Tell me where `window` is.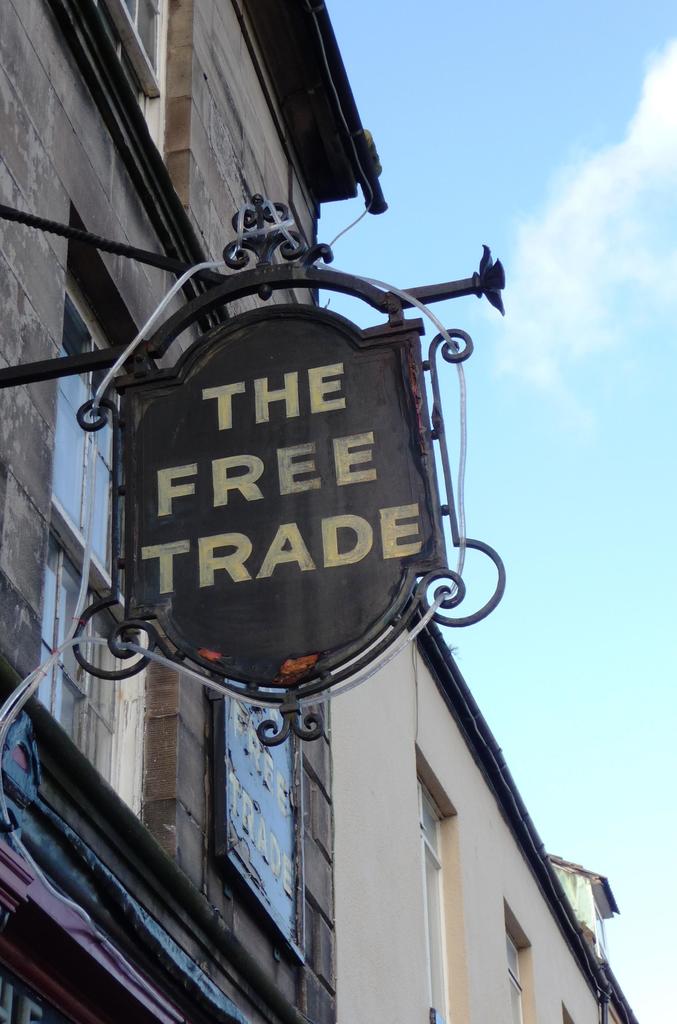
`window` is at {"x1": 32, "y1": 273, "x2": 154, "y2": 787}.
